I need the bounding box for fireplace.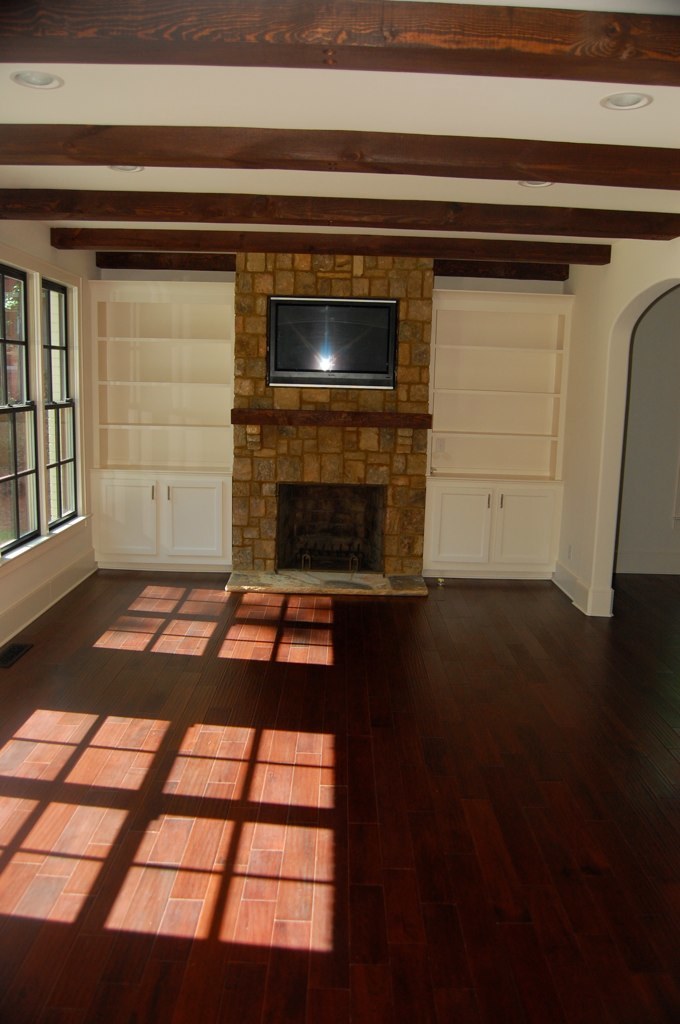
Here it is: {"left": 276, "top": 482, "right": 386, "bottom": 572}.
